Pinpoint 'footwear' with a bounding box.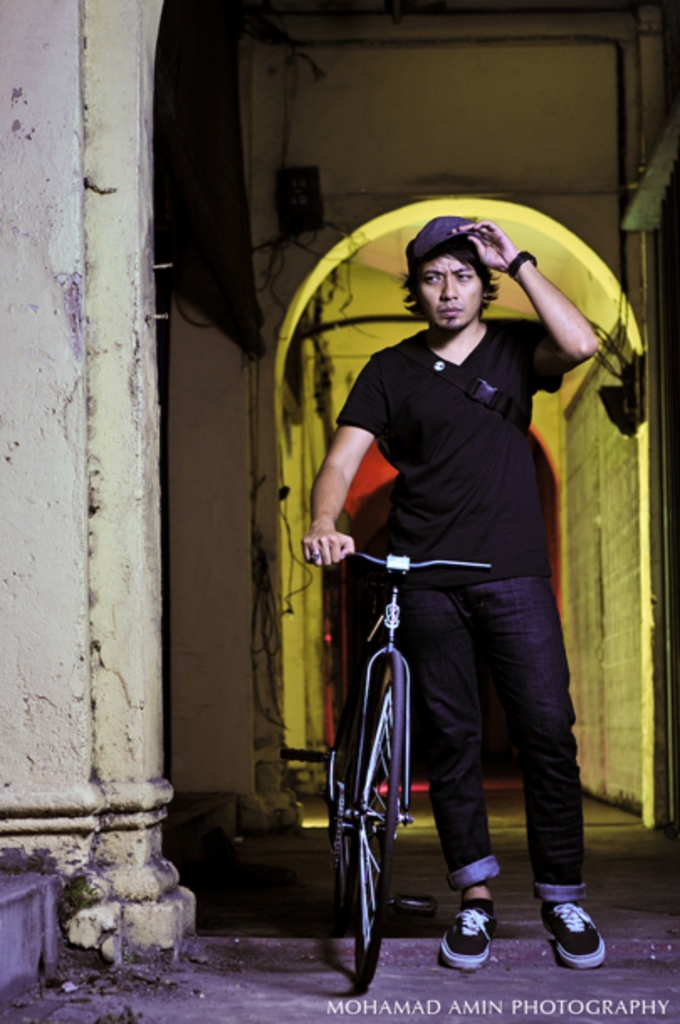
Rect(437, 900, 495, 965).
